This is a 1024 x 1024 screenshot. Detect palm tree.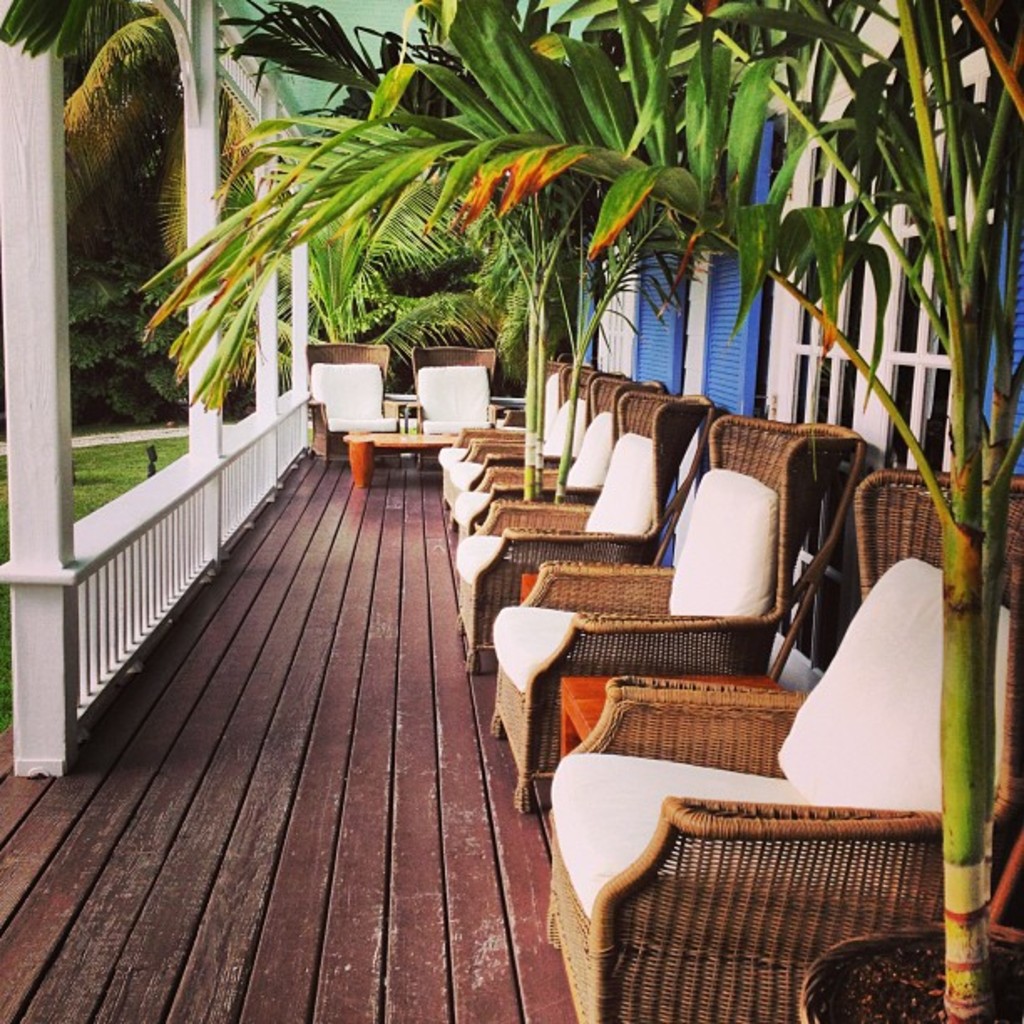
<bbox>0, 0, 1022, 1022</bbox>.
